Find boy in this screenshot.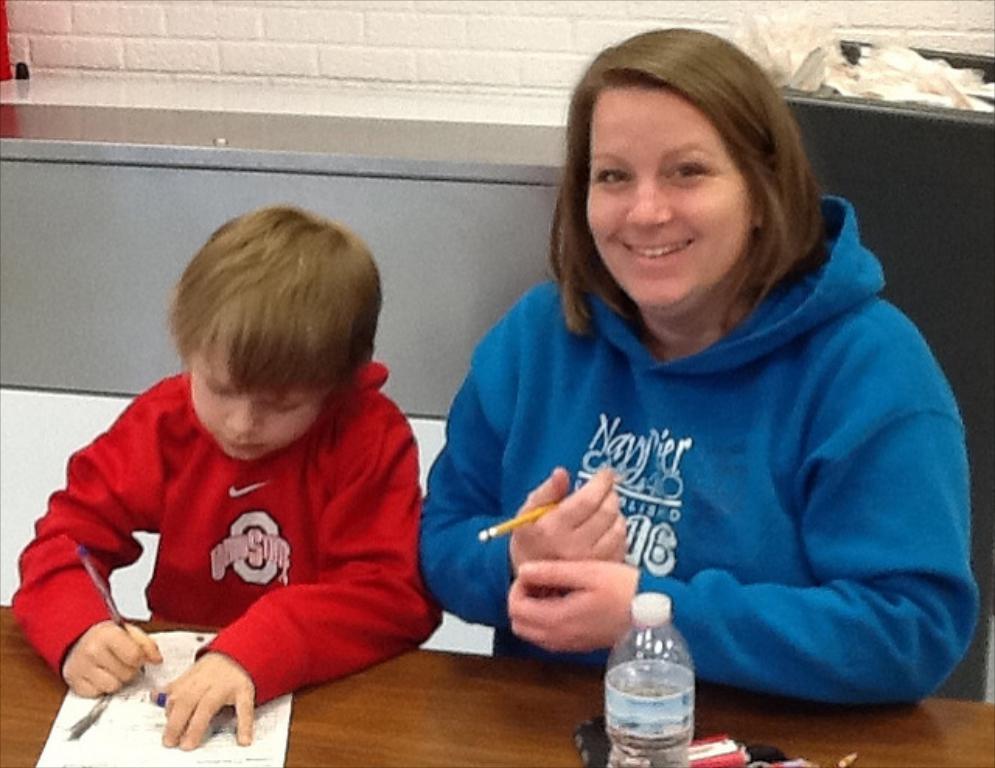
The bounding box for boy is [3,207,474,748].
